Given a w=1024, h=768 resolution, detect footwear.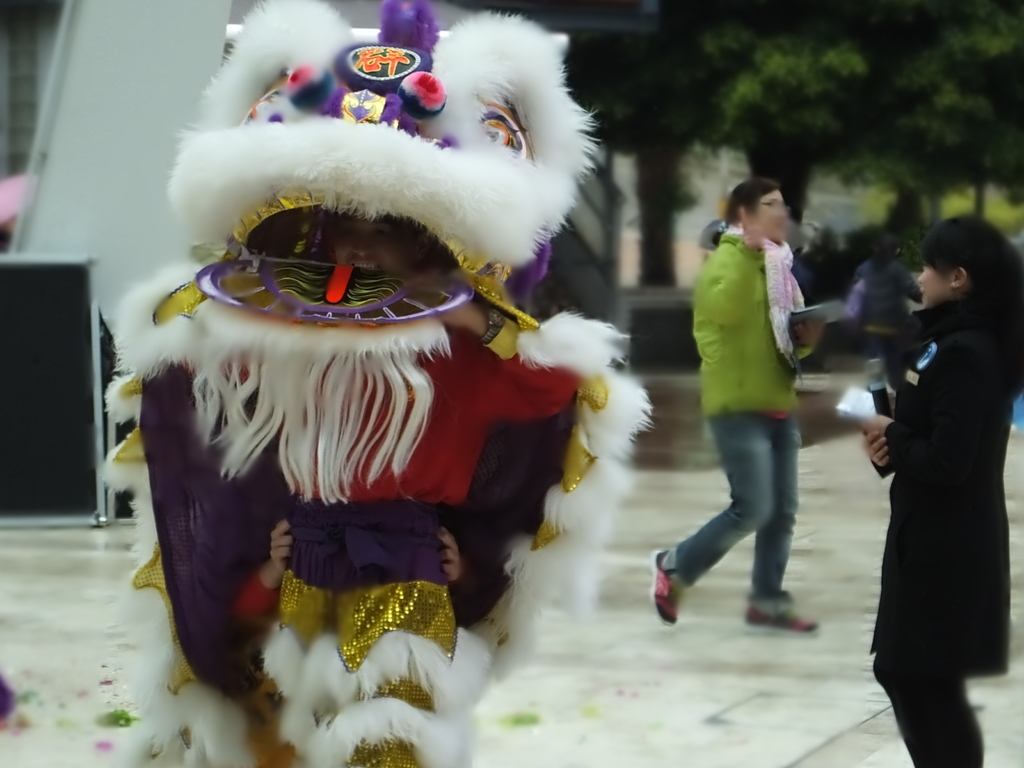
745:595:822:634.
